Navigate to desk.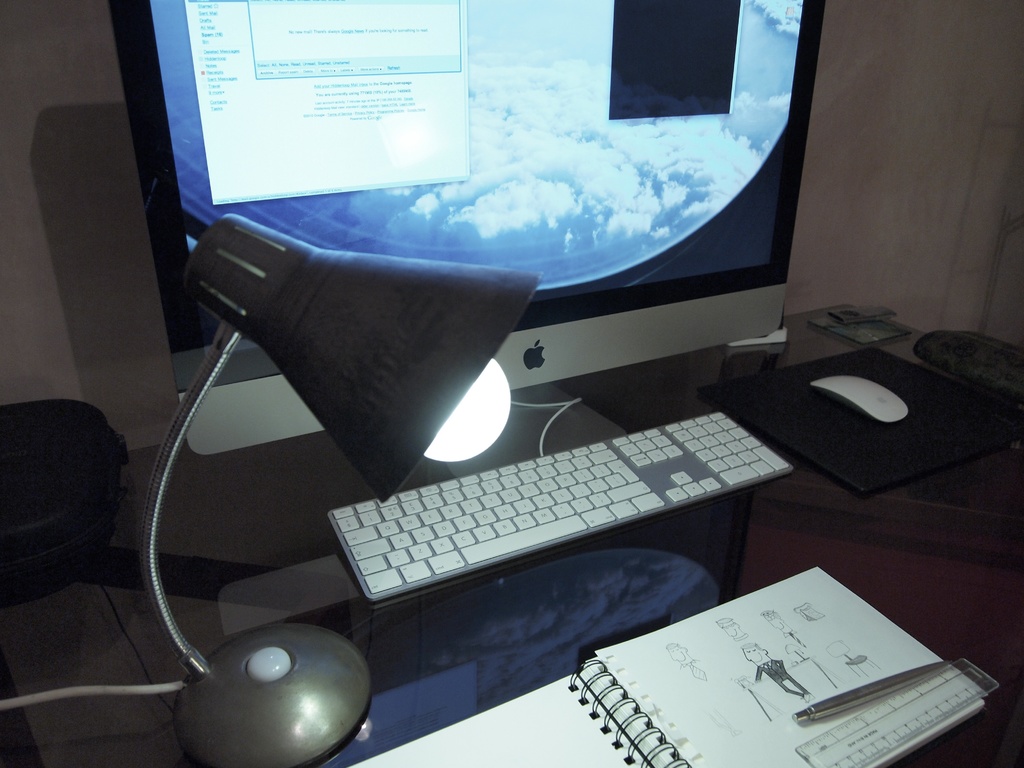
Navigation target: [x1=21, y1=257, x2=940, y2=767].
